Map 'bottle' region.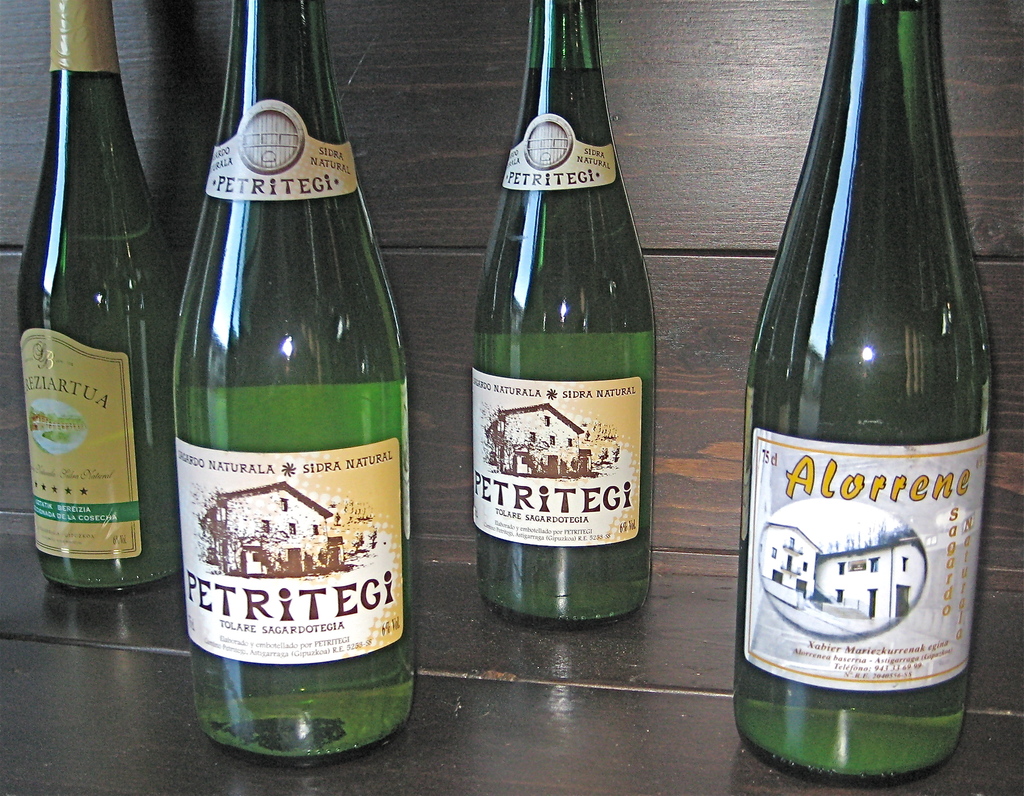
Mapped to <box>14,0,181,597</box>.
